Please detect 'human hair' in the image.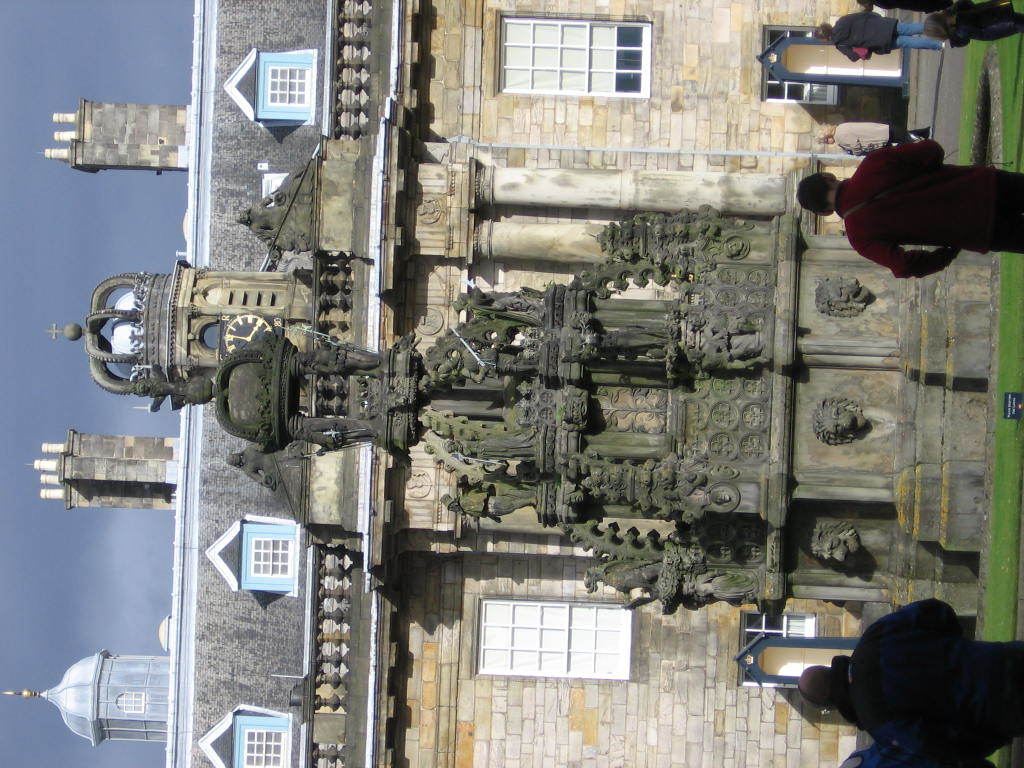
crop(834, 633, 1008, 767).
